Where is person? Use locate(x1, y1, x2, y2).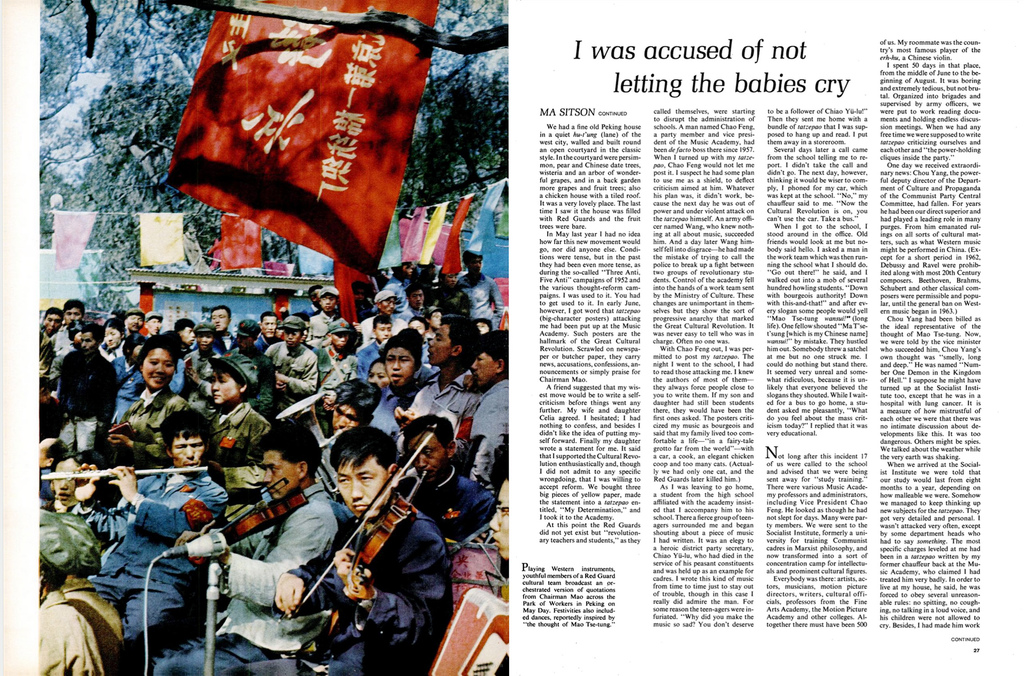
locate(416, 304, 483, 423).
